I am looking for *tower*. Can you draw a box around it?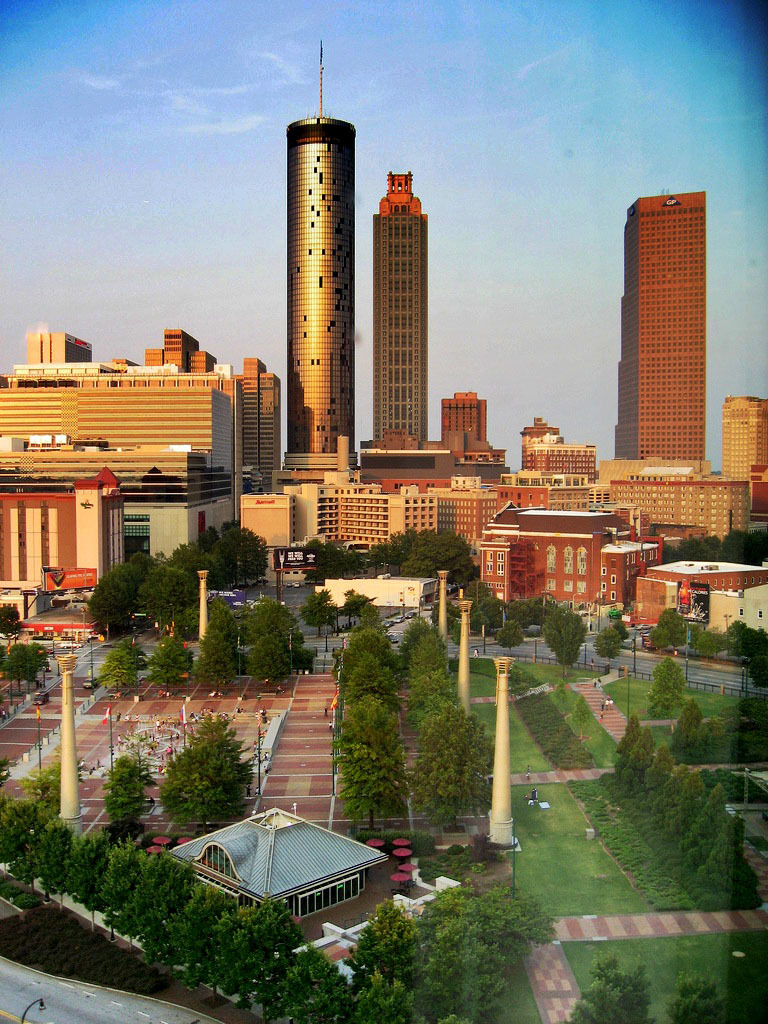
Sure, the bounding box is <region>722, 383, 767, 482</region>.
